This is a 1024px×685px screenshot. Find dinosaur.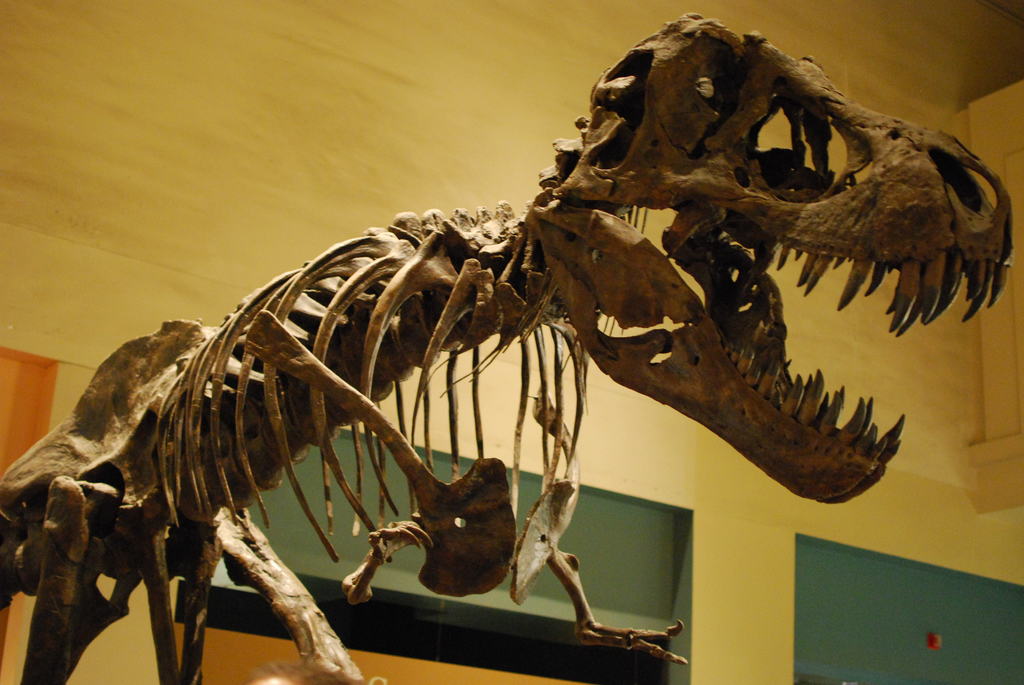
Bounding box: box=[0, 9, 1015, 684].
